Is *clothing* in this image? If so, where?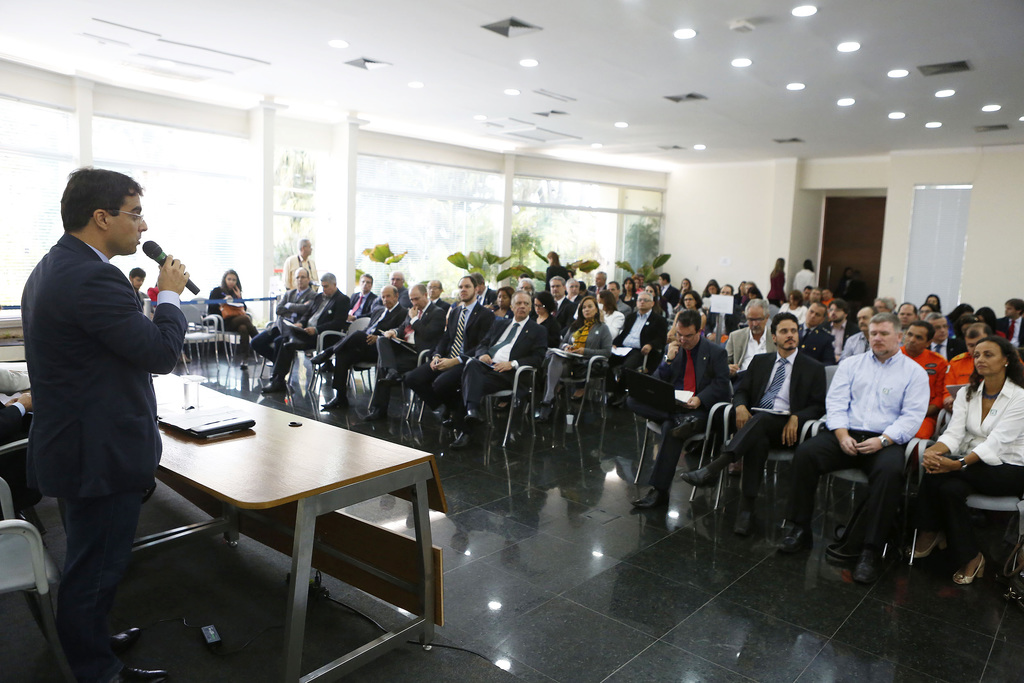
Yes, at [x1=897, y1=344, x2=950, y2=436].
